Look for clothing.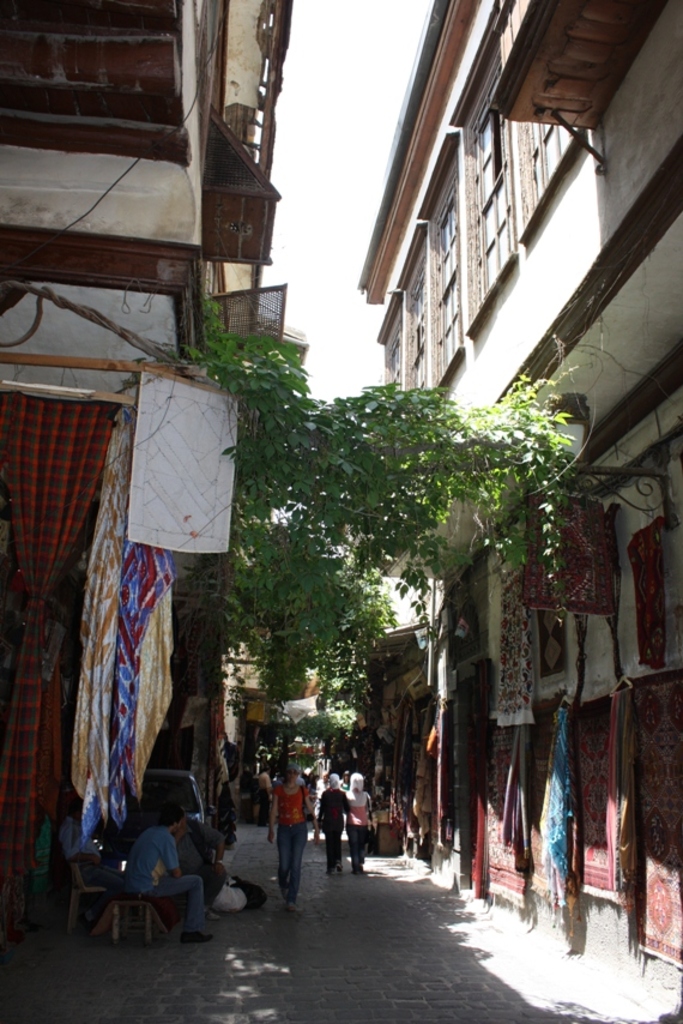
Found: [left=55, top=819, right=121, bottom=906].
